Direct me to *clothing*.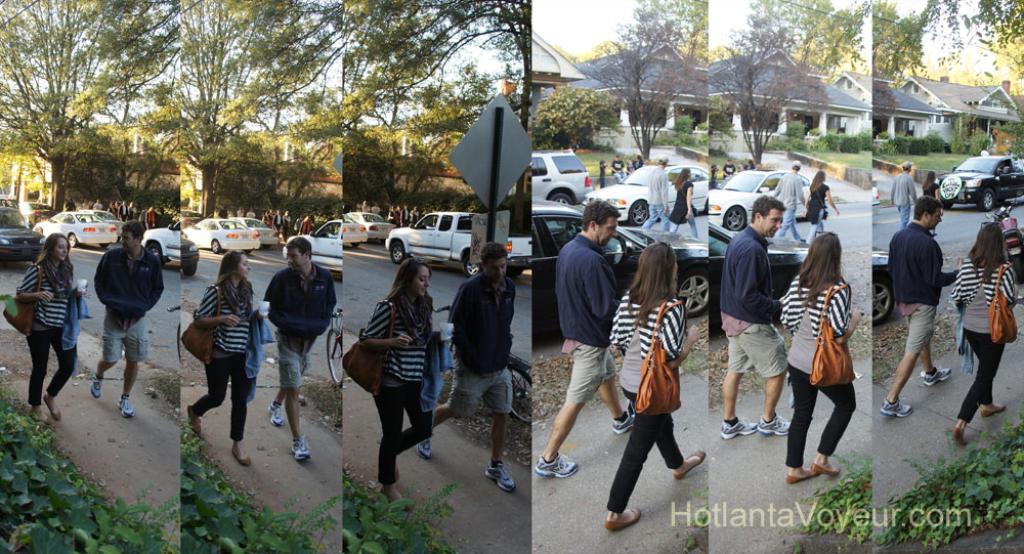
Direction: (x1=670, y1=167, x2=686, y2=211).
